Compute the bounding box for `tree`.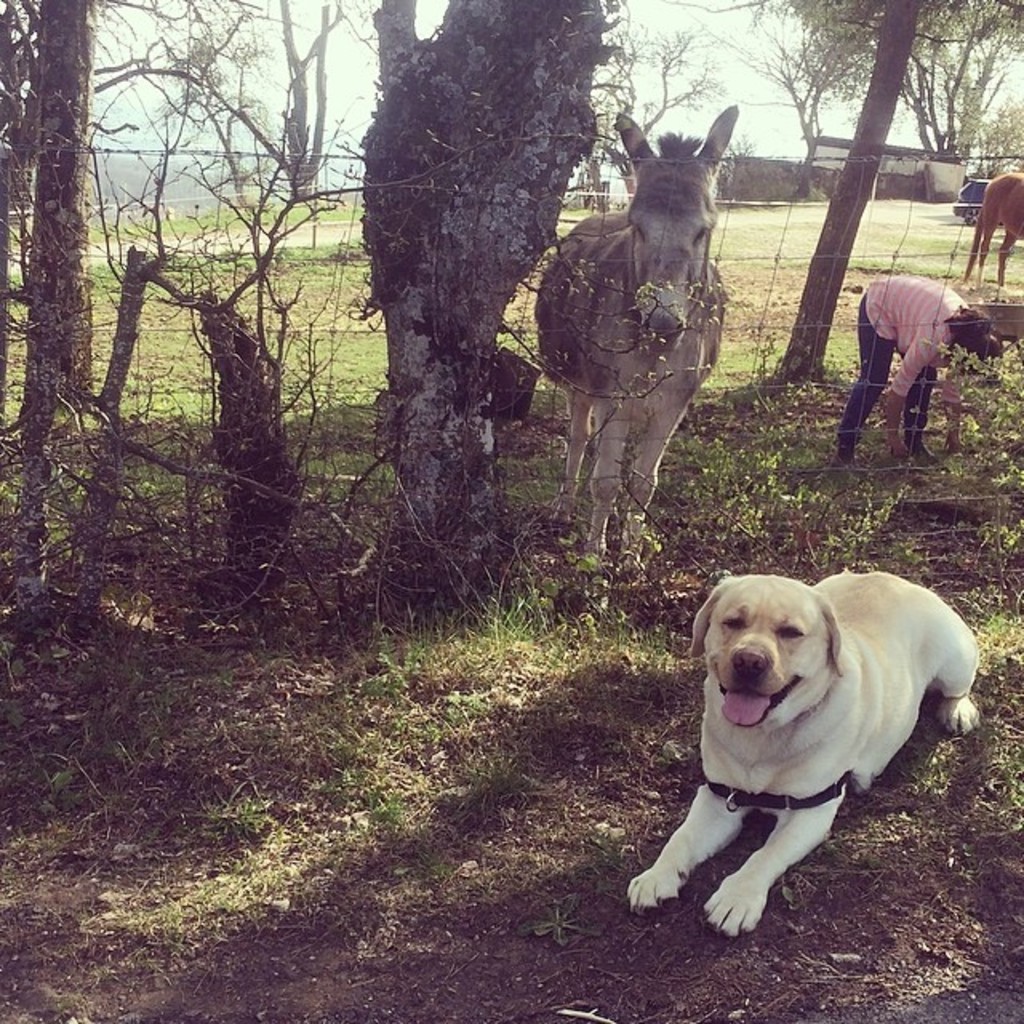
(93,0,362,189).
